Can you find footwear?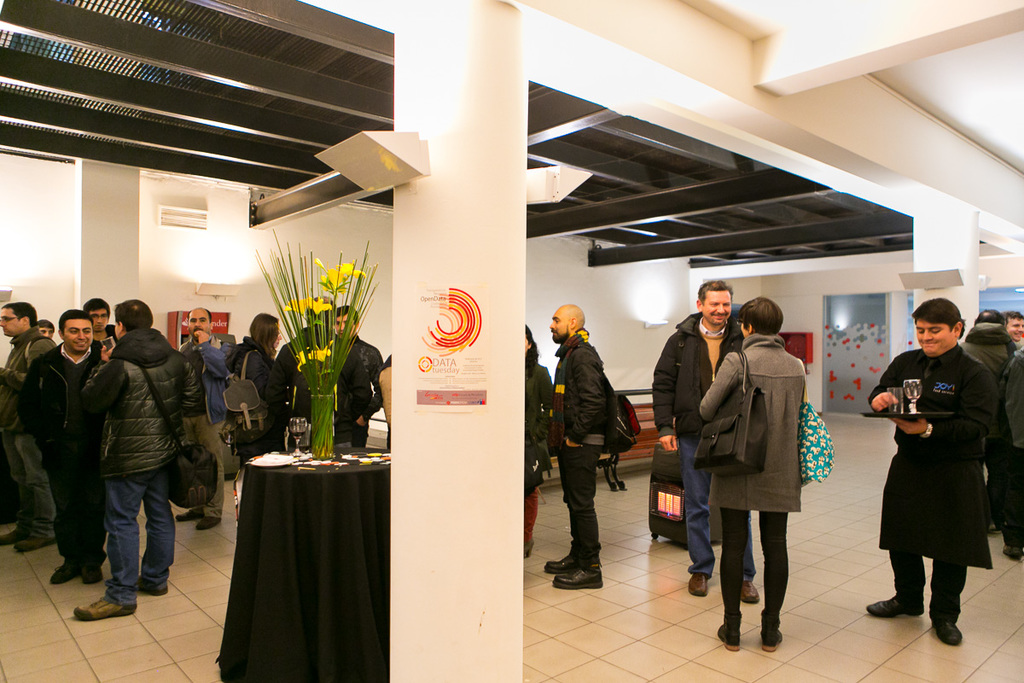
Yes, bounding box: bbox(717, 617, 741, 655).
